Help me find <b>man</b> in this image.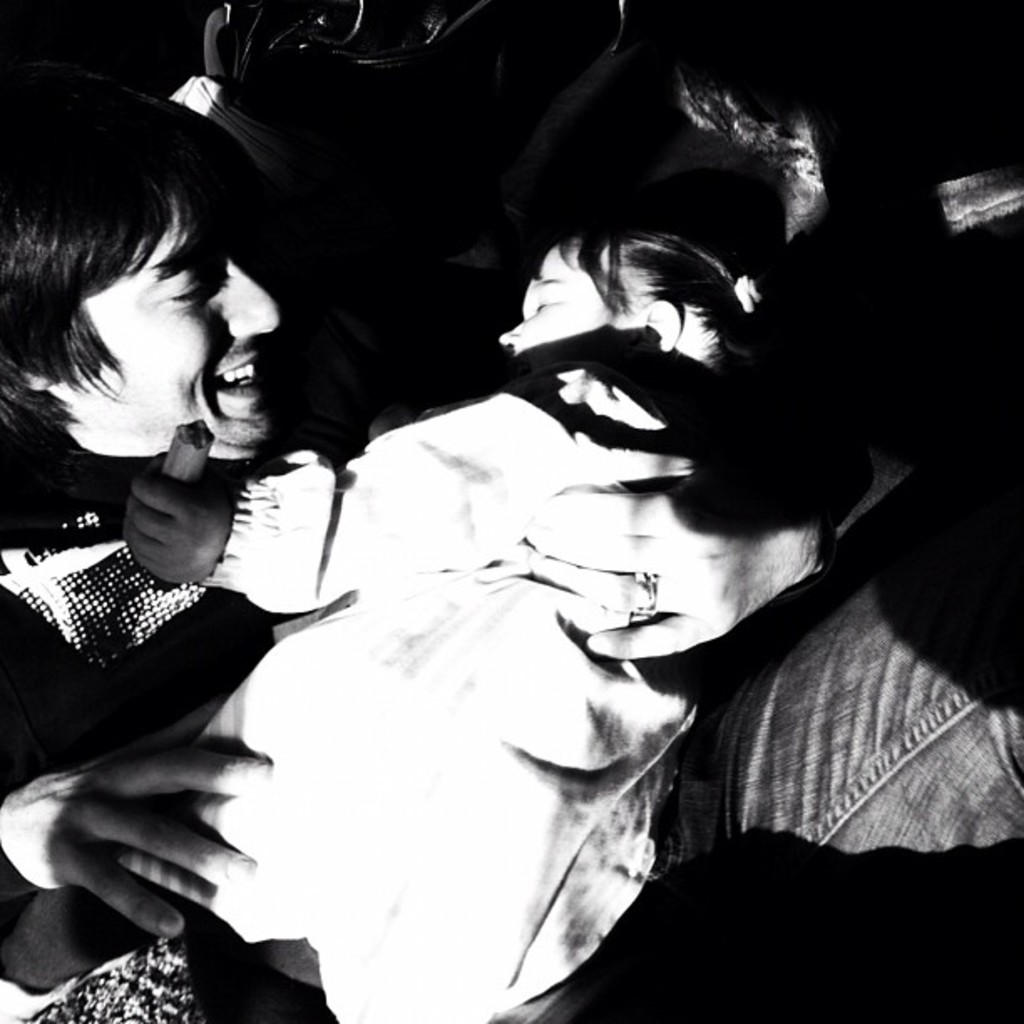
Found it: 0 79 930 945.
